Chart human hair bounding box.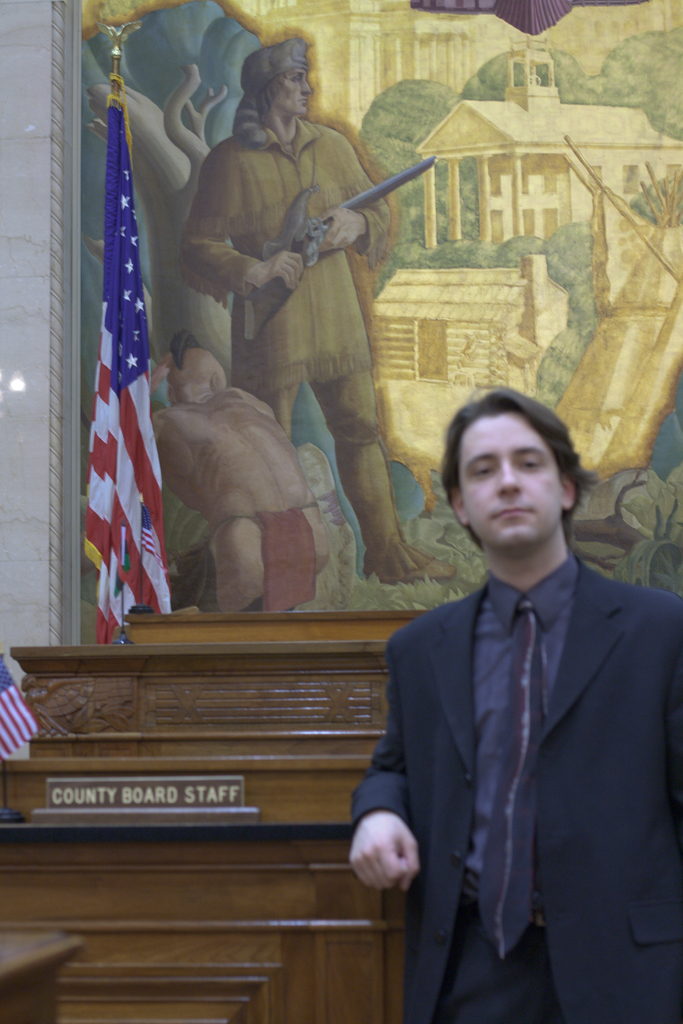
Charted: bbox(230, 85, 277, 148).
